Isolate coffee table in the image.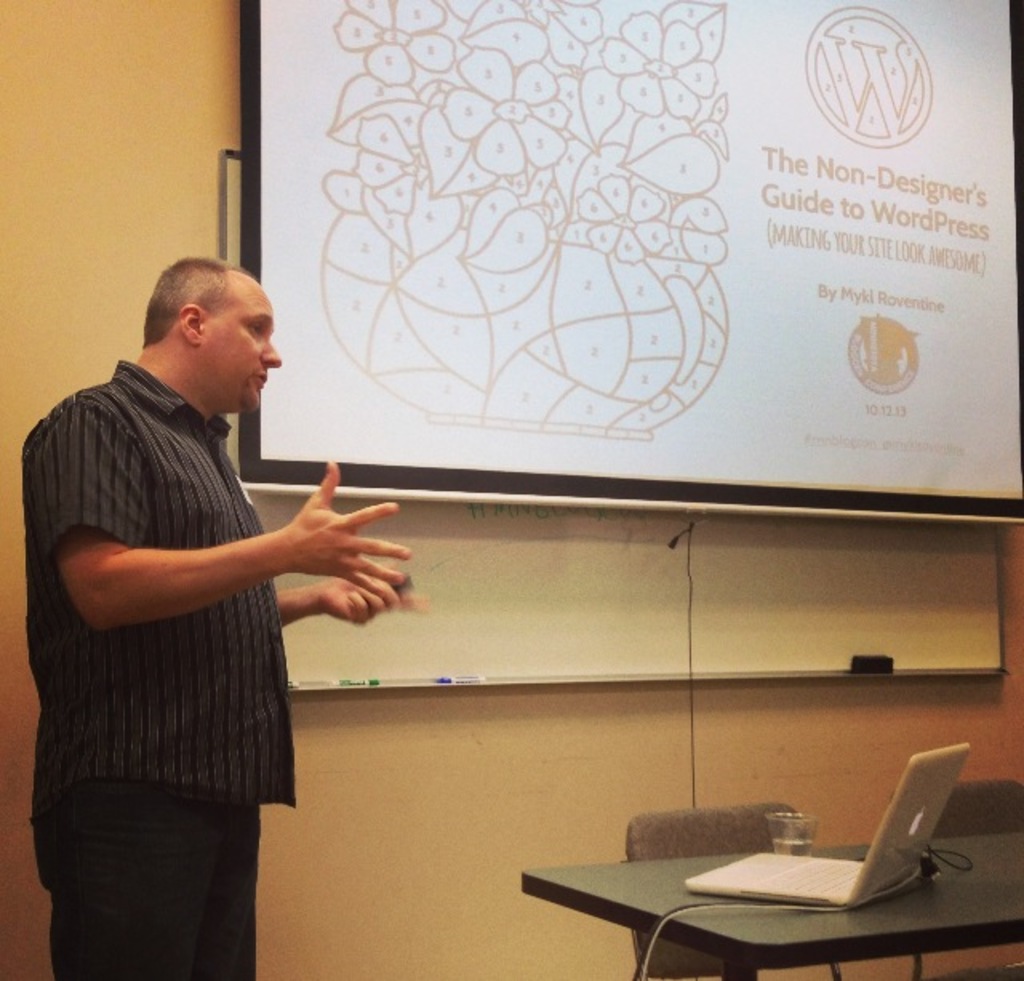
Isolated region: bbox=[518, 824, 1022, 979].
